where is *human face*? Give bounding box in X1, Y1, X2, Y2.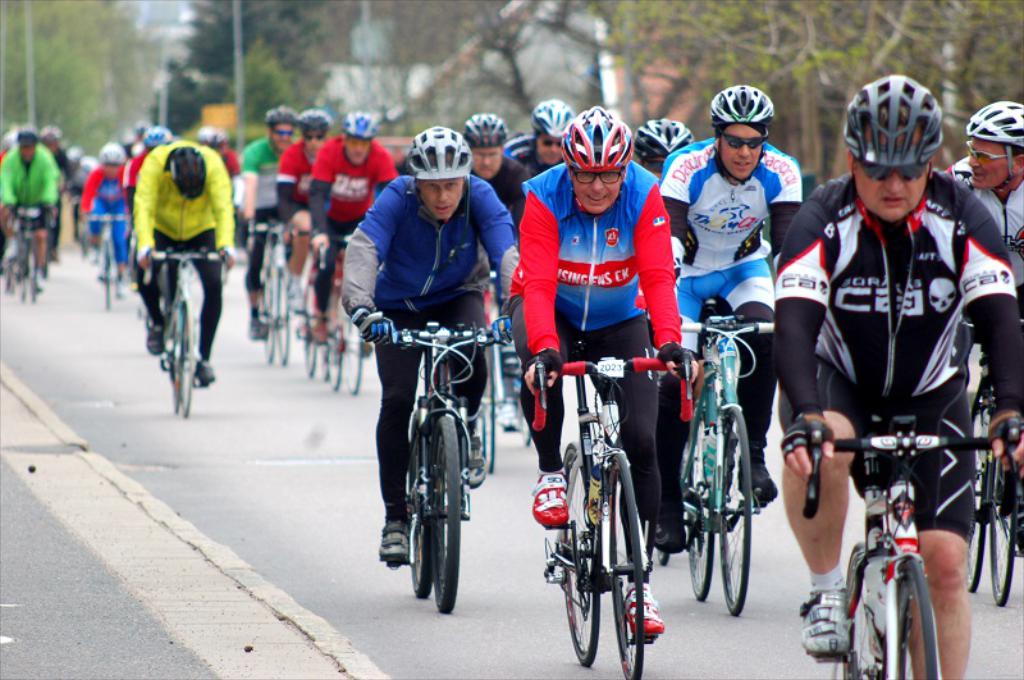
344, 134, 371, 168.
